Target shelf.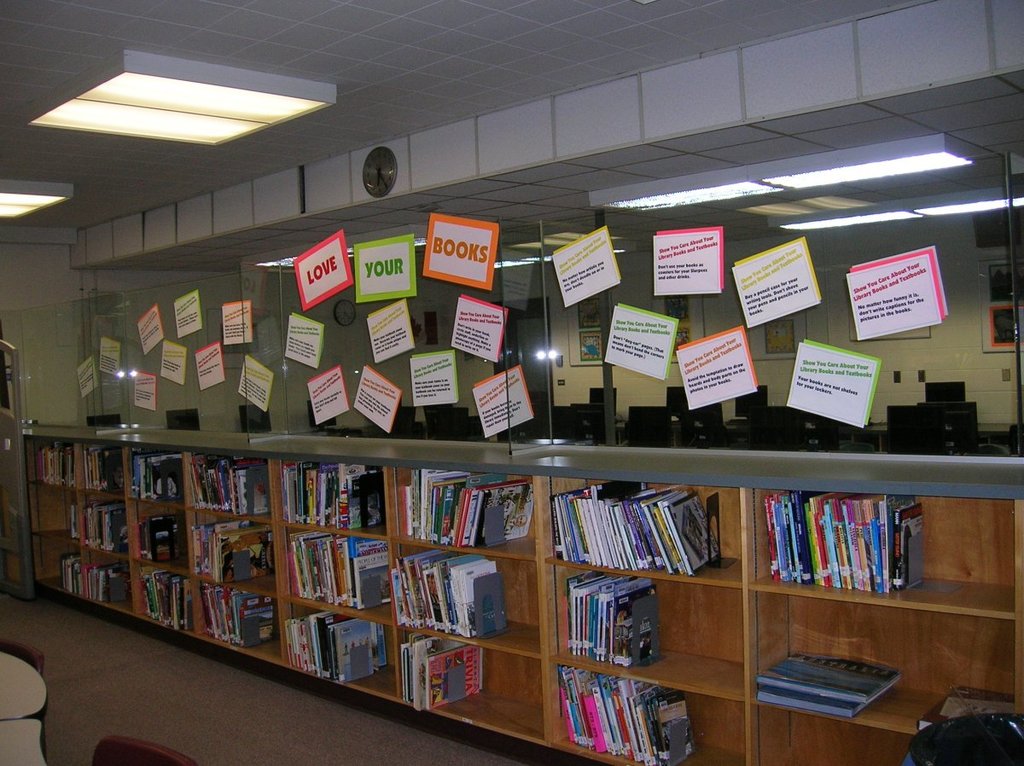
Target region: [left=75, top=443, right=131, bottom=487].
